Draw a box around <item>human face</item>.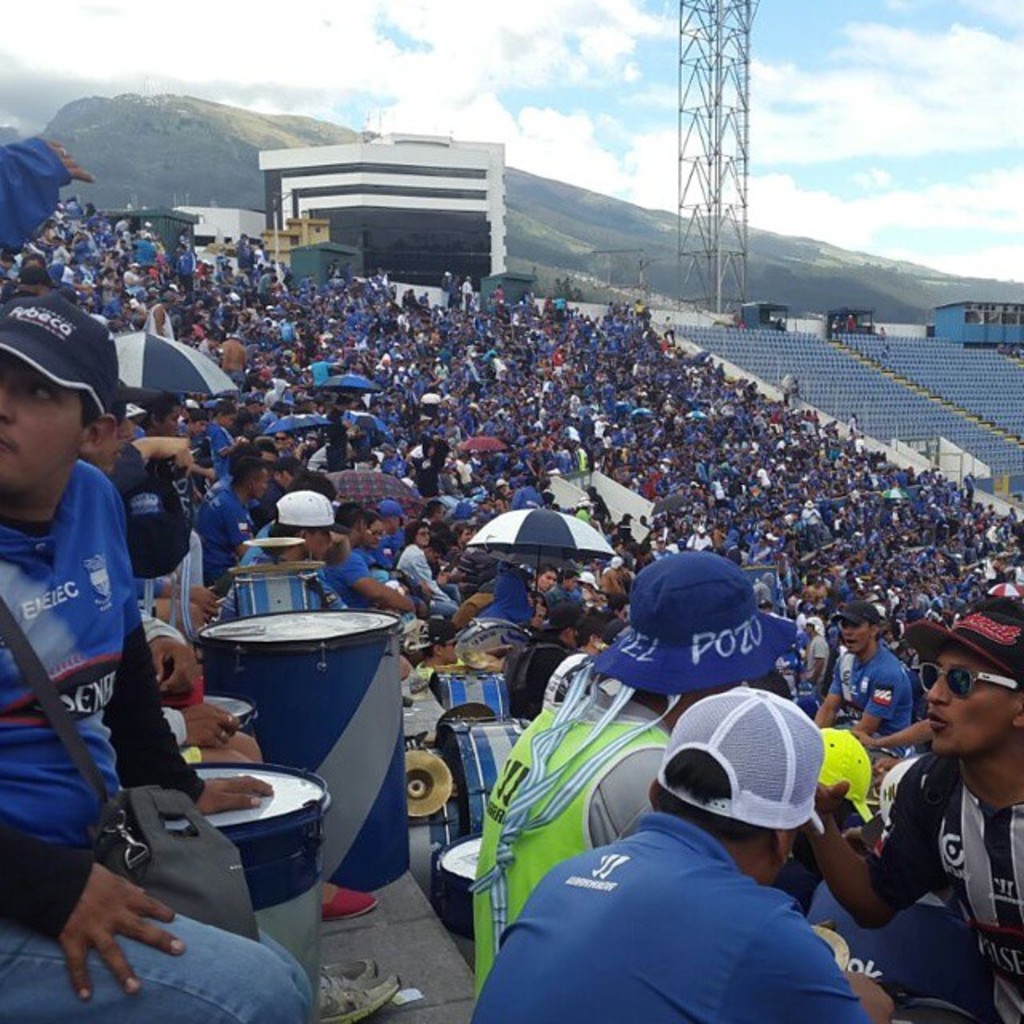
x1=0, y1=357, x2=85, y2=501.
